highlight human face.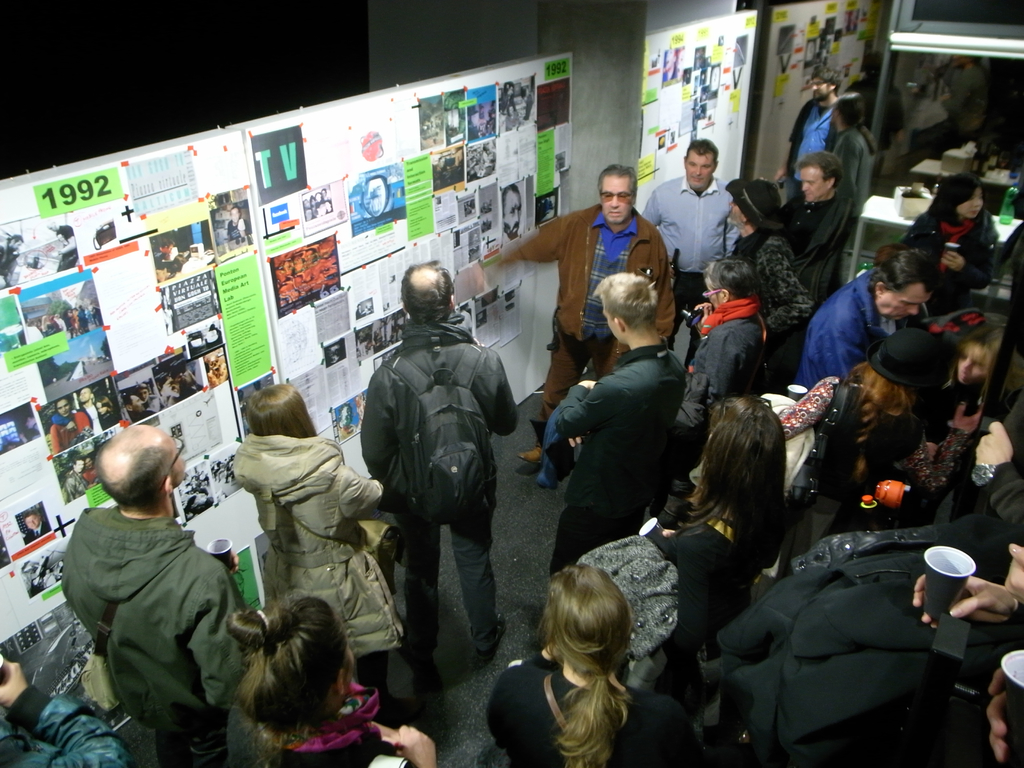
Highlighted region: x1=294 y1=257 x2=304 y2=271.
